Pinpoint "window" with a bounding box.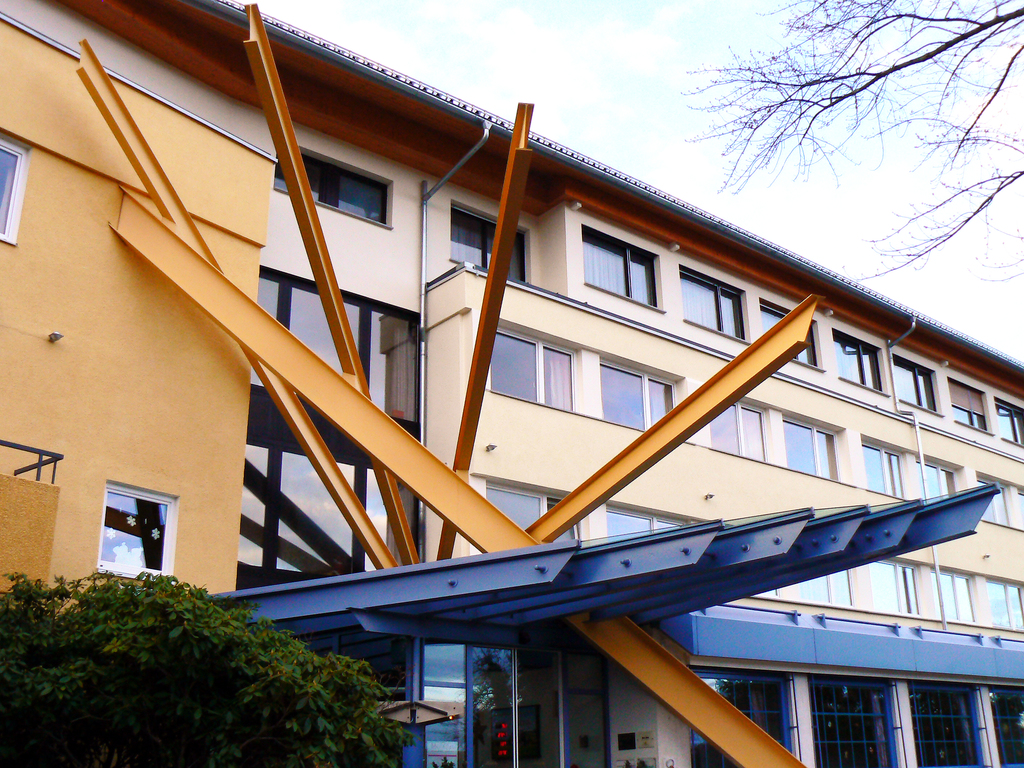
980:470:1023:531.
